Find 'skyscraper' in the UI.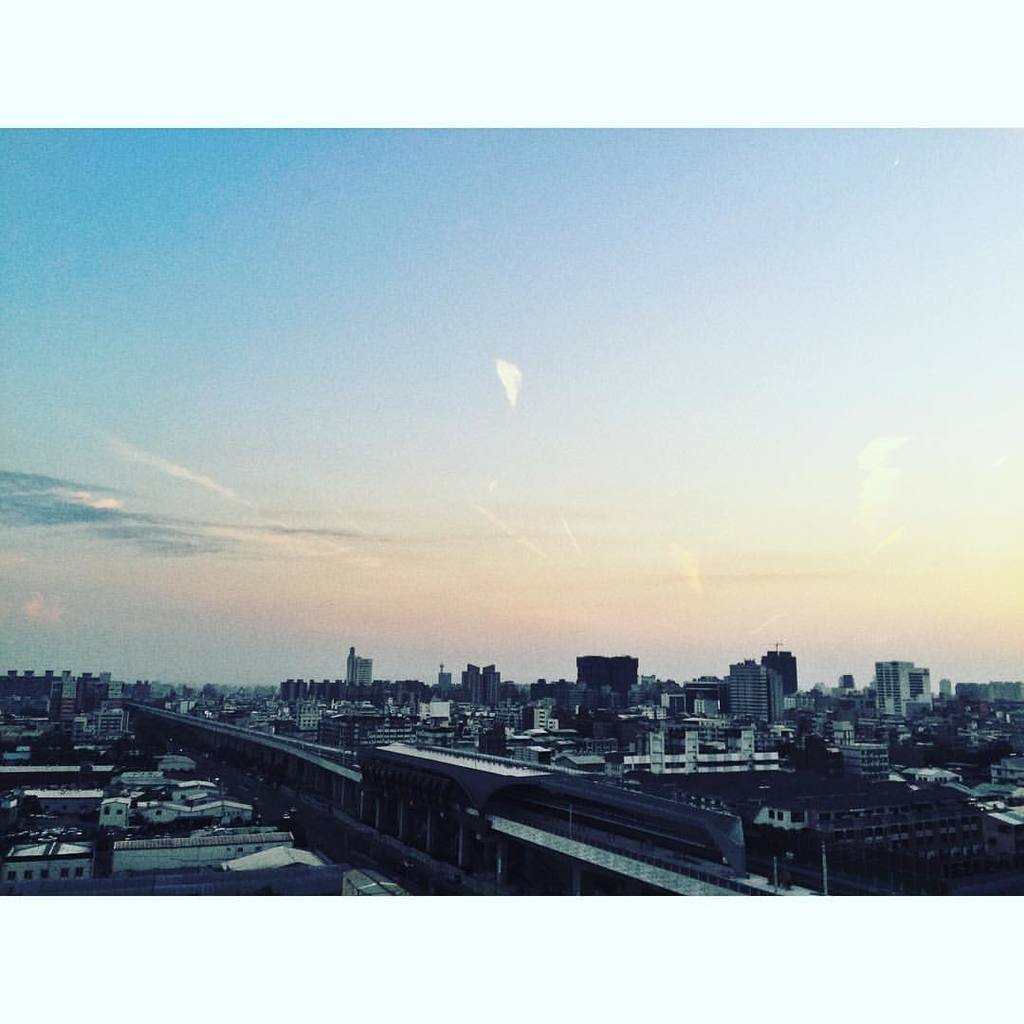
UI element at box(347, 649, 377, 689).
